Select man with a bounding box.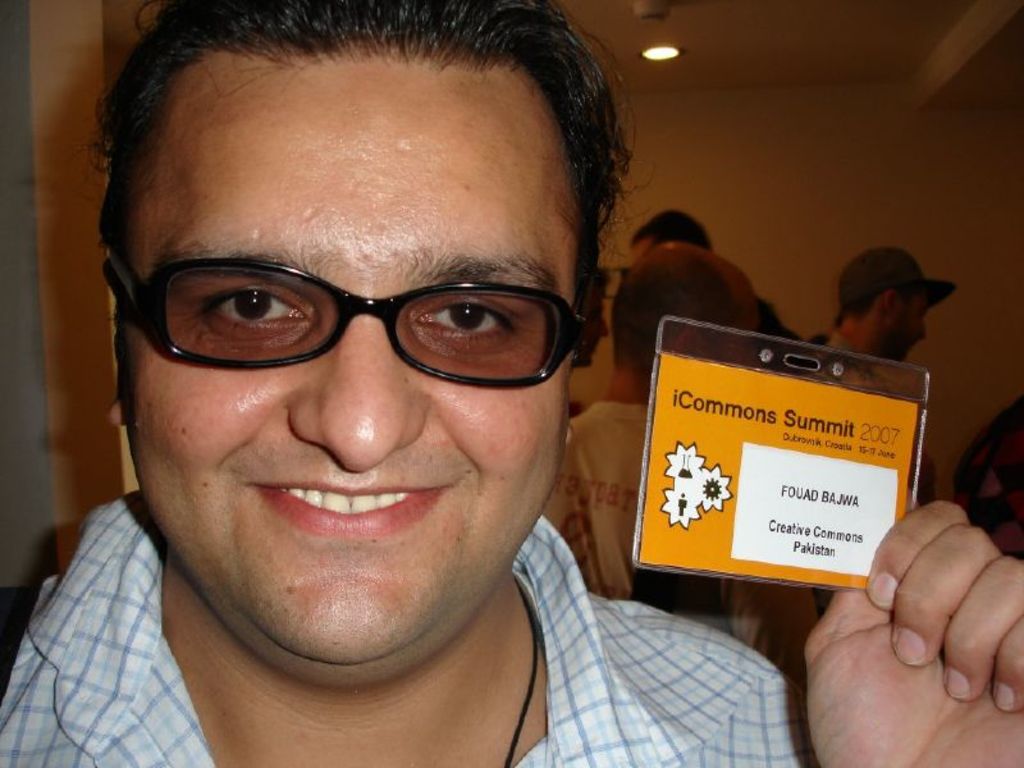
[536, 239, 815, 767].
